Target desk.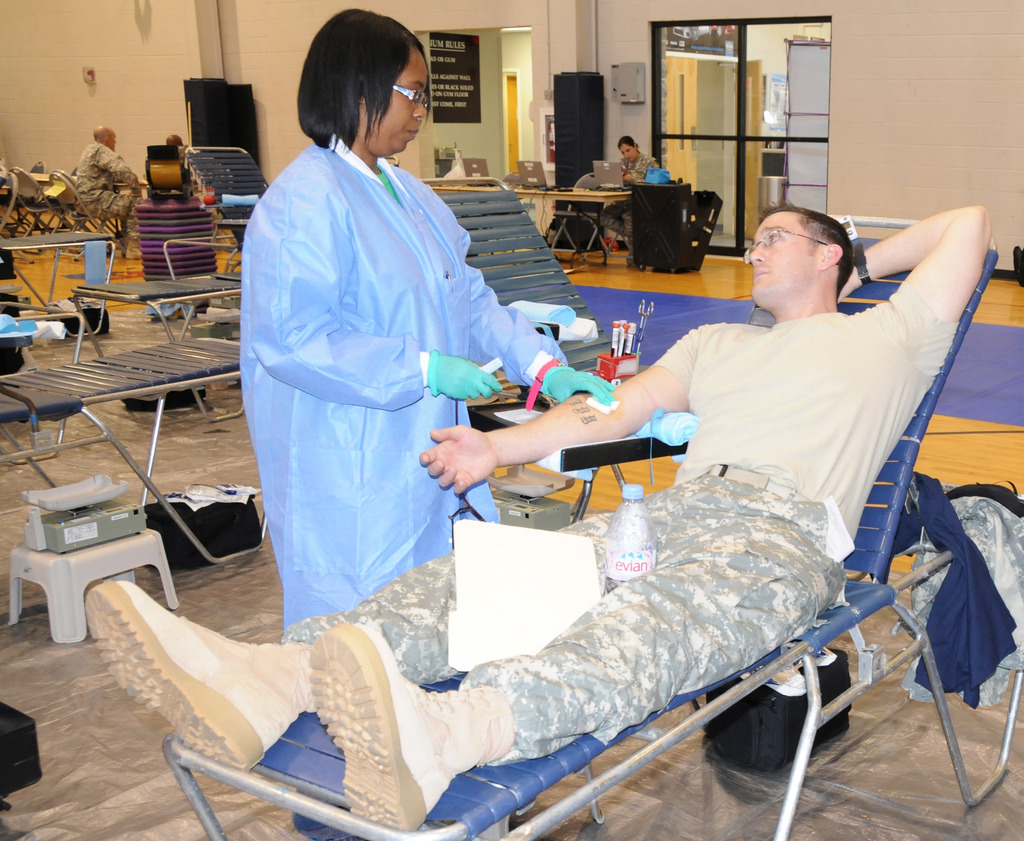
Target region: x1=429, y1=182, x2=633, y2=270.
